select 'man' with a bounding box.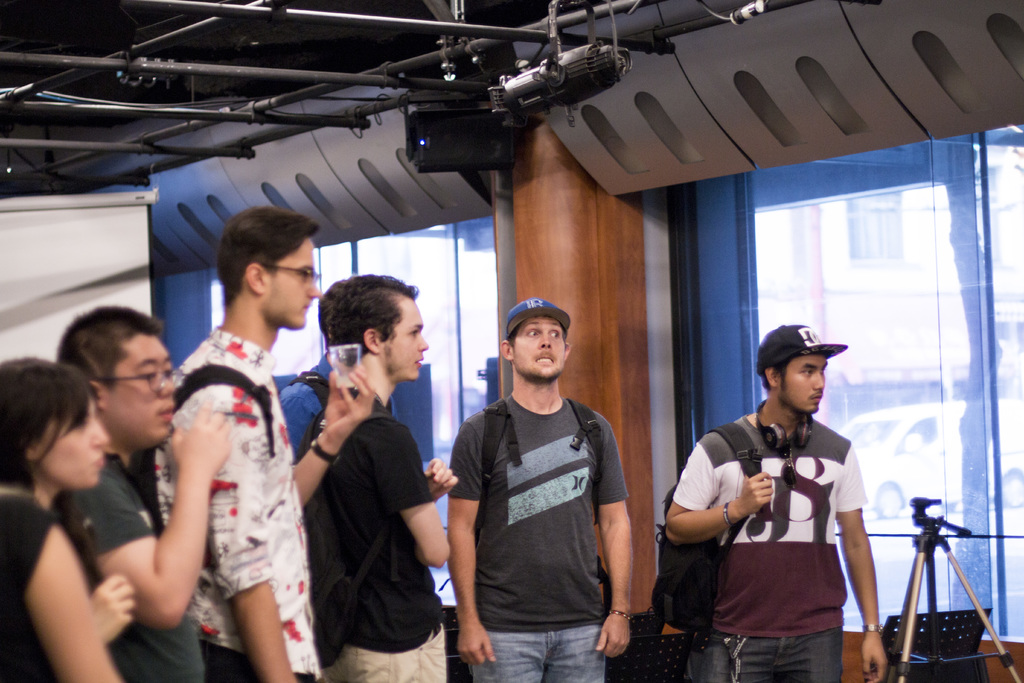
(x1=274, y1=273, x2=464, y2=682).
